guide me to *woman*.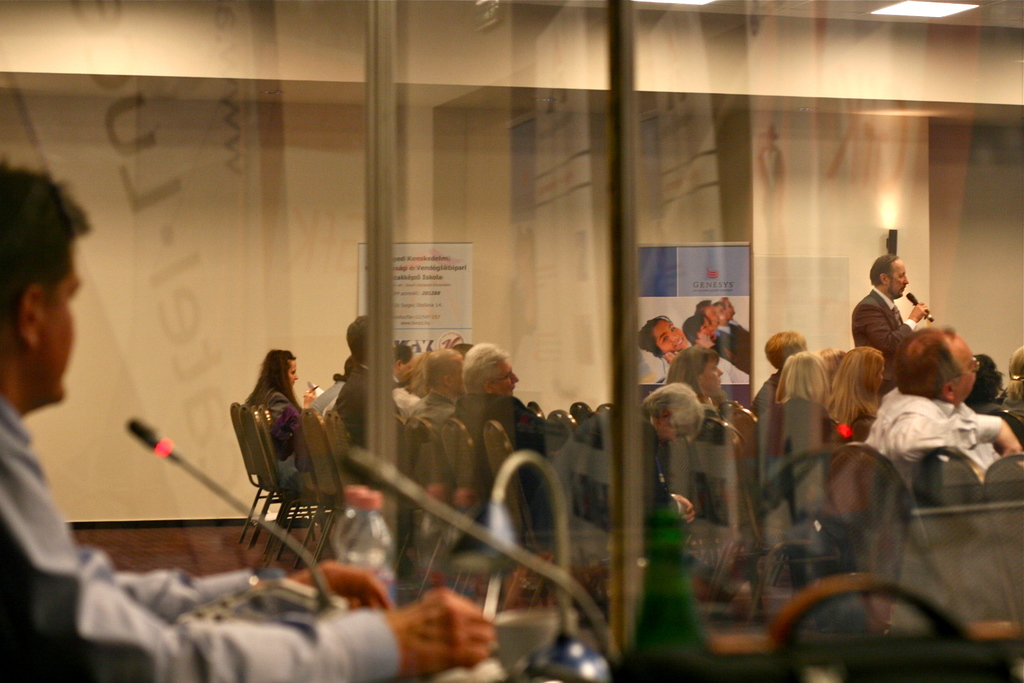
Guidance: box=[813, 341, 891, 432].
